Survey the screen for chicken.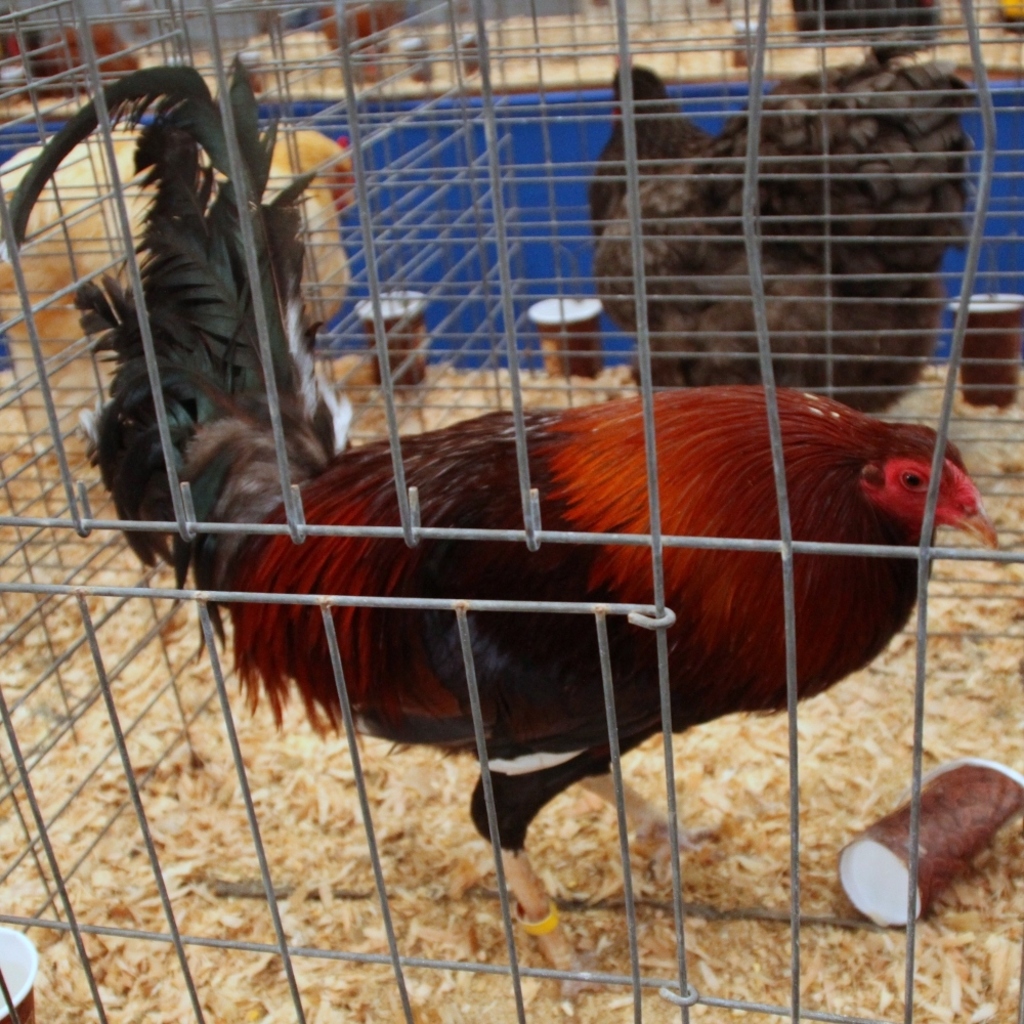
Survey found: BBox(81, 162, 996, 967).
